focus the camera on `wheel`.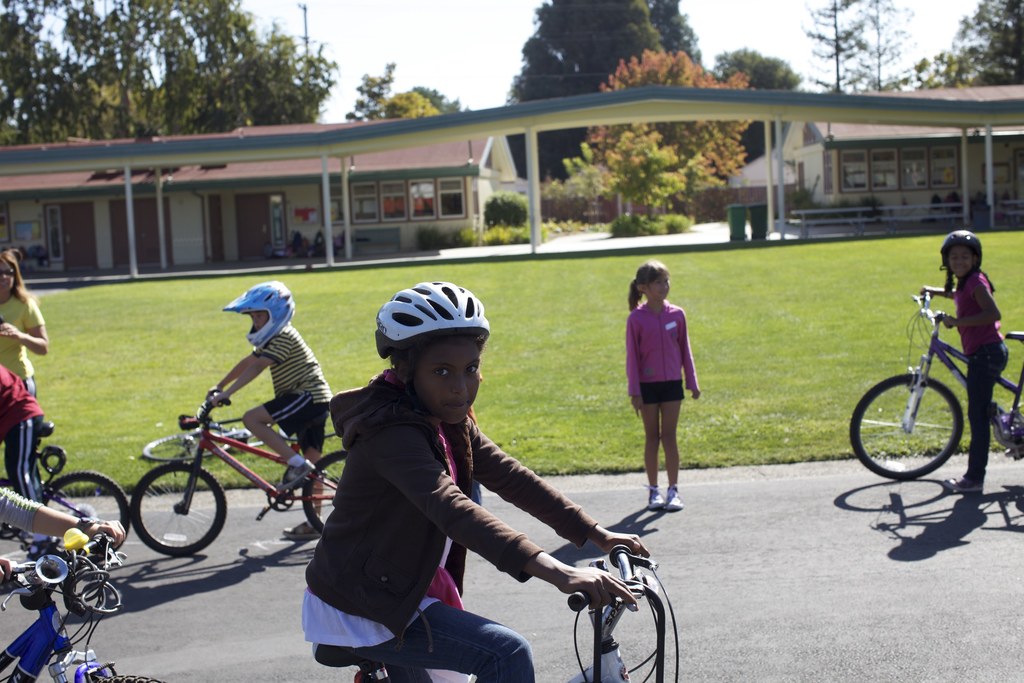
Focus region: region(90, 670, 166, 682).
